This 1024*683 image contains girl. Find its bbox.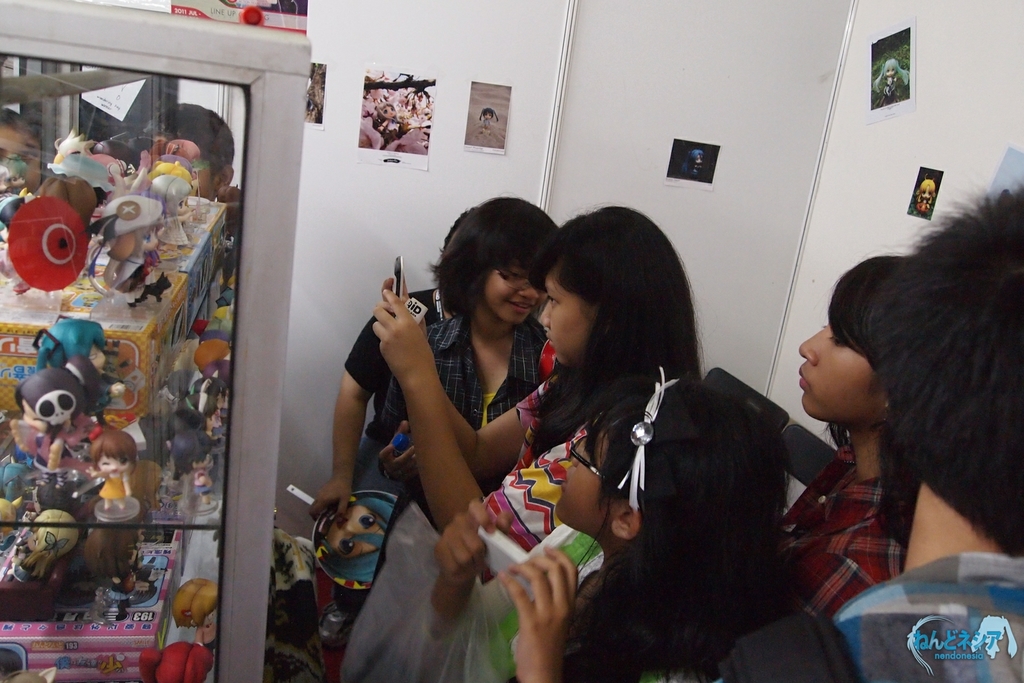
bbox=(376, 205, 697, 553).
